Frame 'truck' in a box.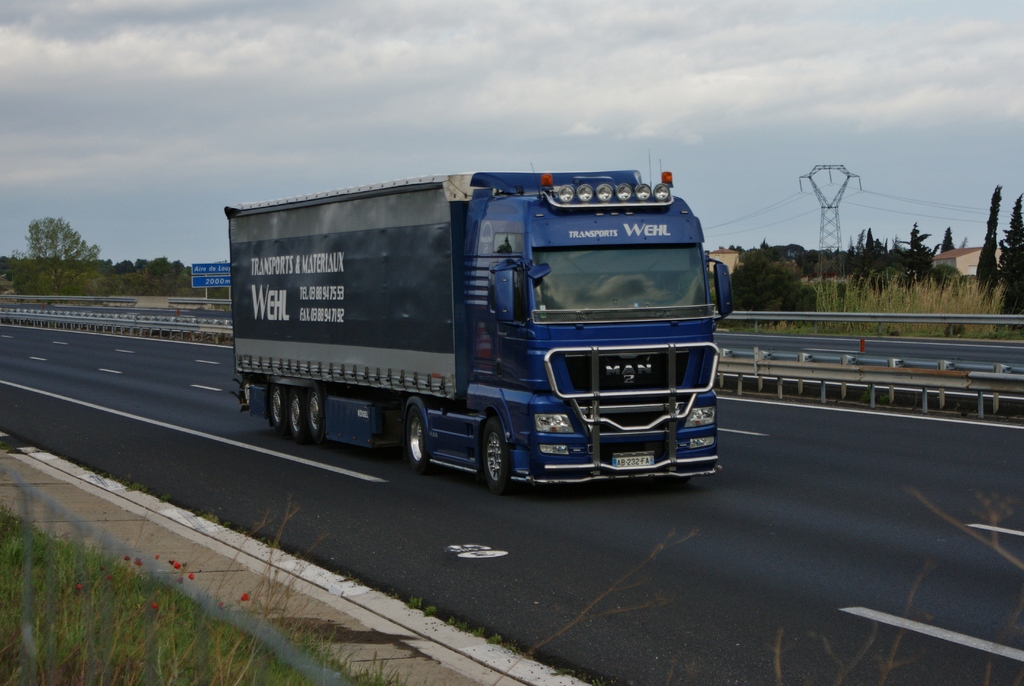
select_region(217, 162, 735, 503).
